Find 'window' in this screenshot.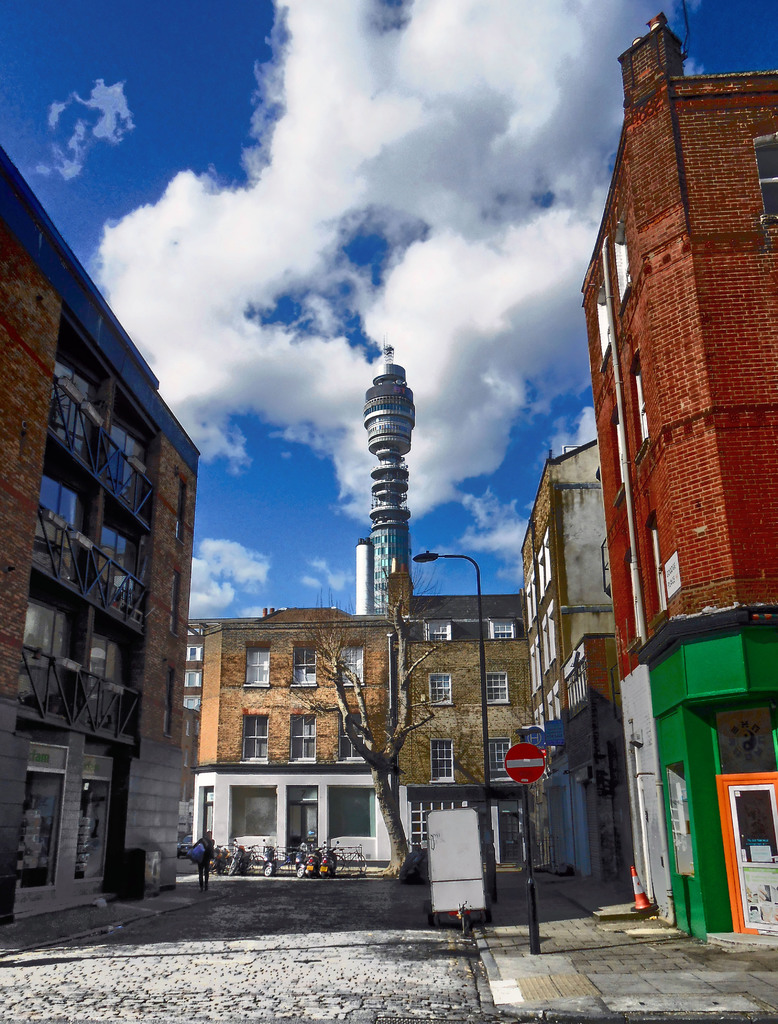
The bounding box for 'window' is {"x1": 613, "y1": 221, "x2": 627, "y2": 299}.
